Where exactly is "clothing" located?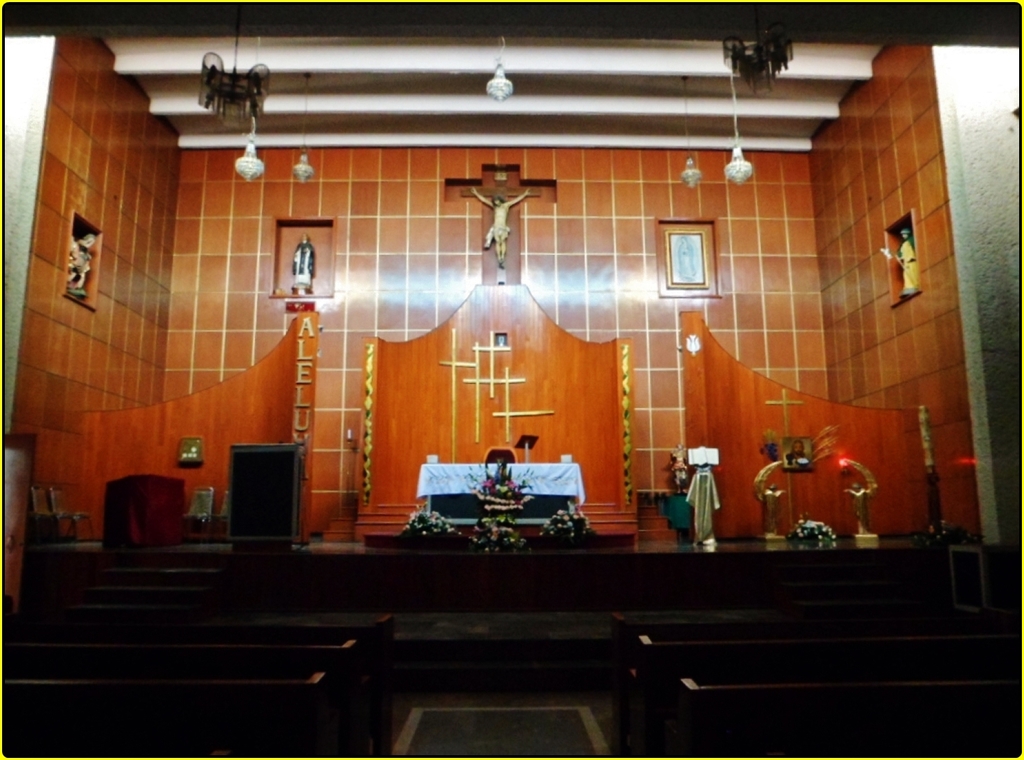
Its bounding box is (286,237,315,293).
